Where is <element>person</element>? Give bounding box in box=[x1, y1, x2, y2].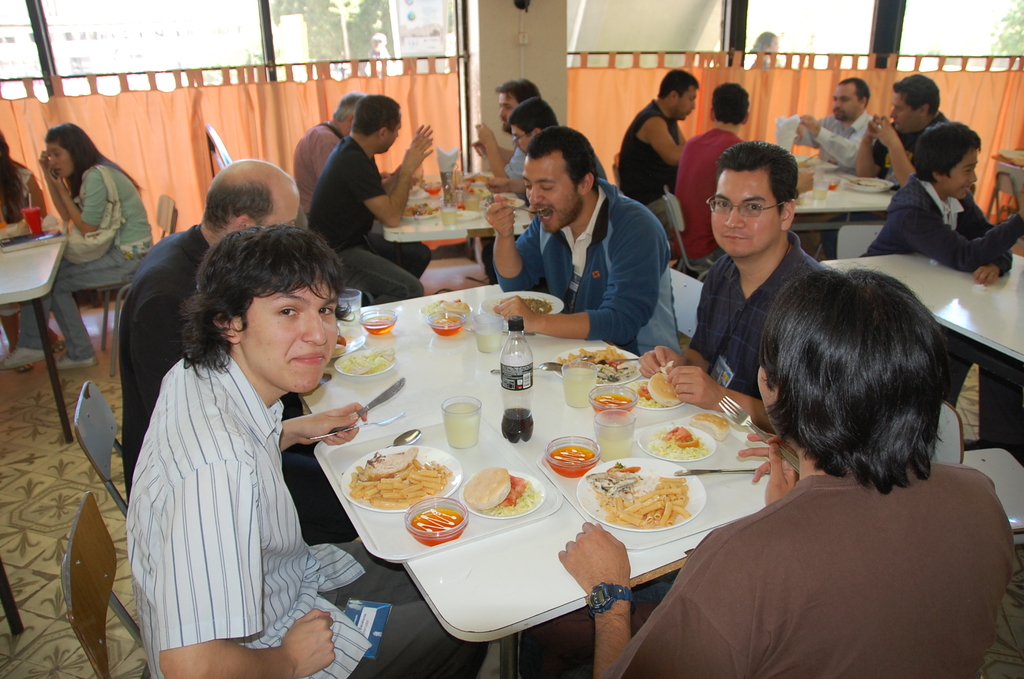
box=[292, 93, 373, 242].
